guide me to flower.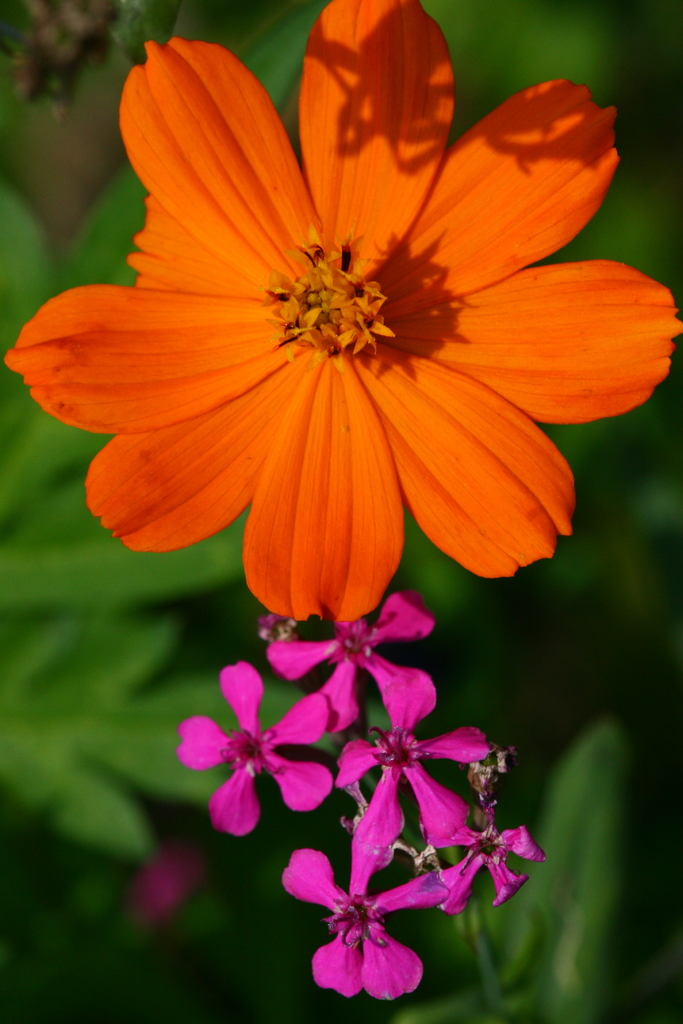
Guidance: BBox(179, 662, 333, 835).
